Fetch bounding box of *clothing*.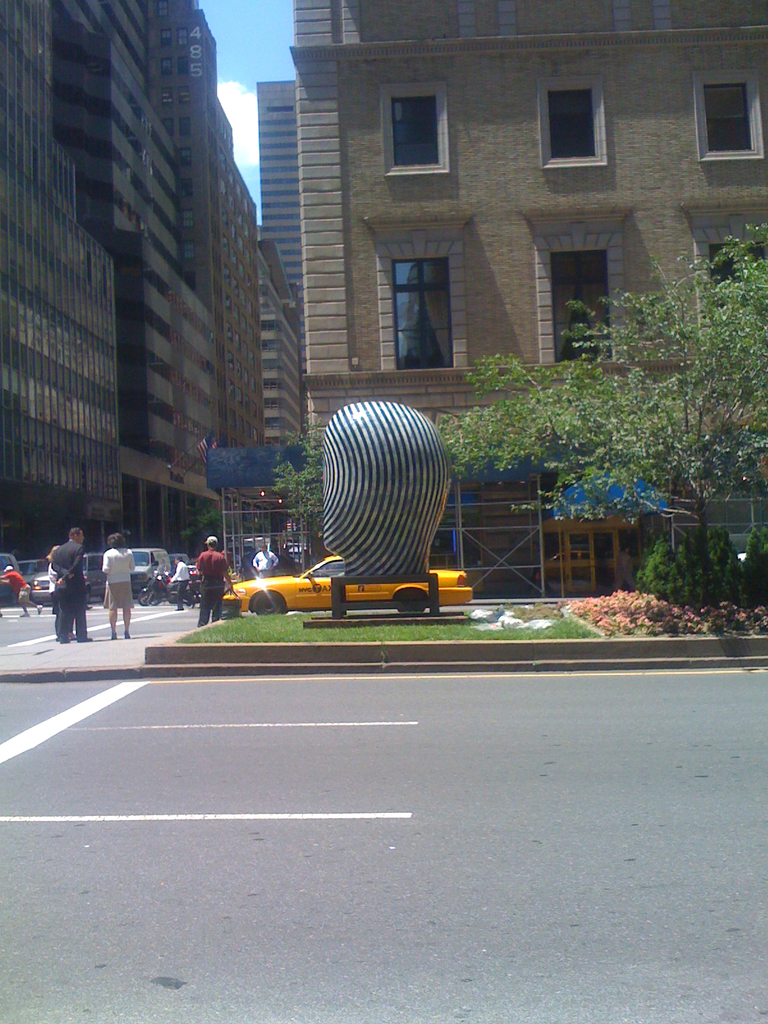
Bbox: bbox(186, 552, 228, 626).
